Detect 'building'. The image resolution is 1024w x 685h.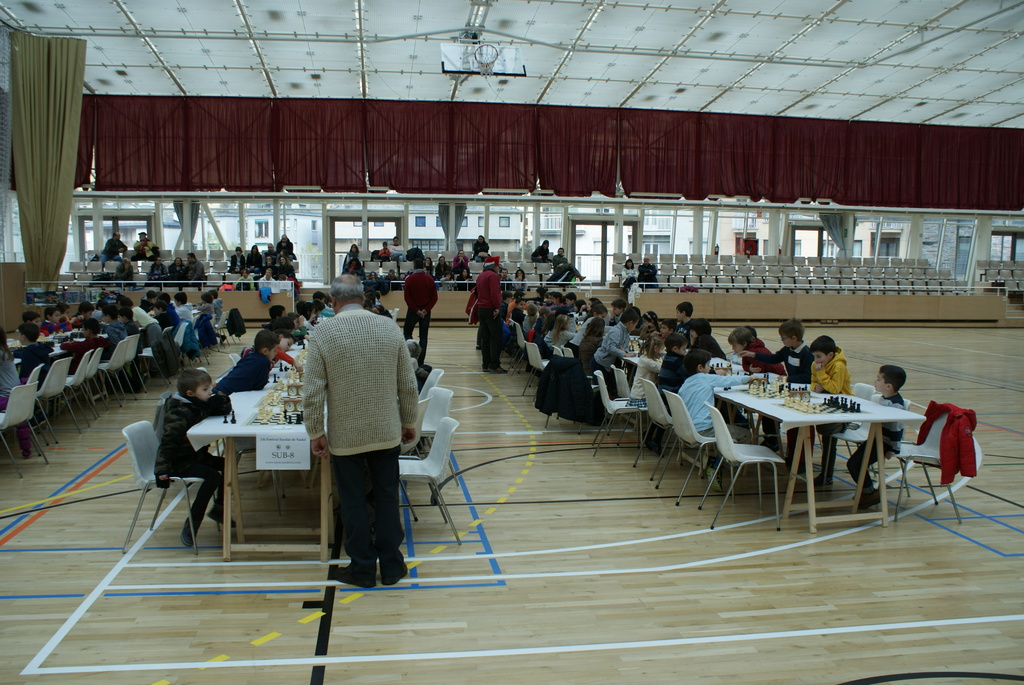
0 0 1023 684.
